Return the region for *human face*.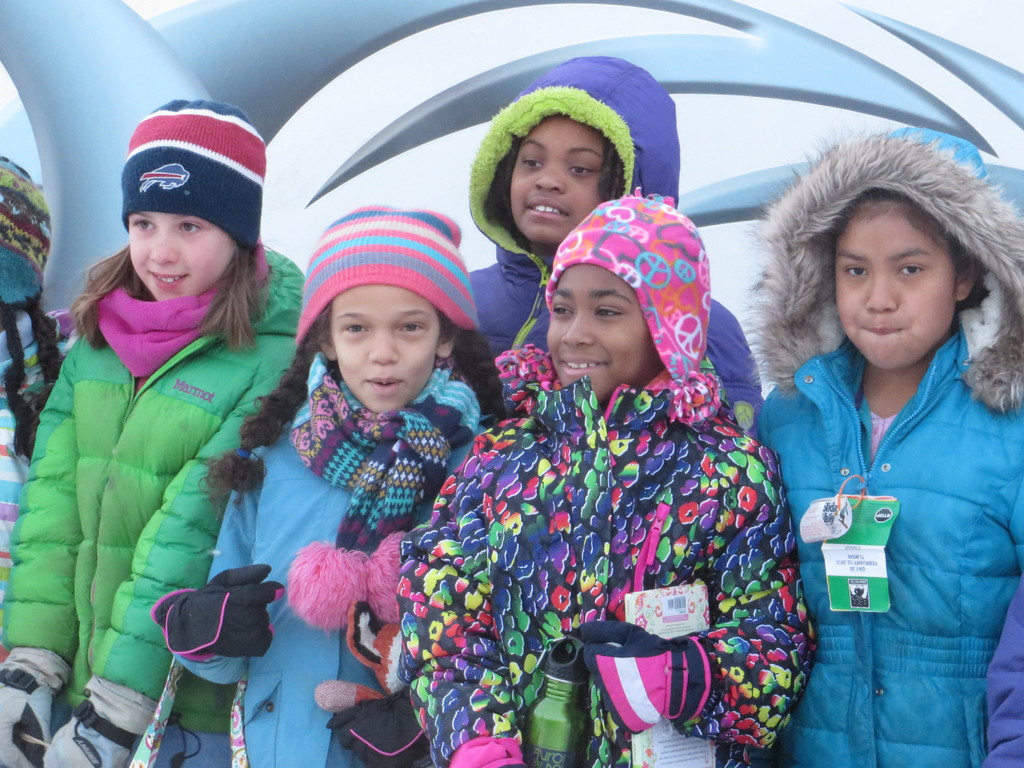
bbox(125, 208, 239, 302).
